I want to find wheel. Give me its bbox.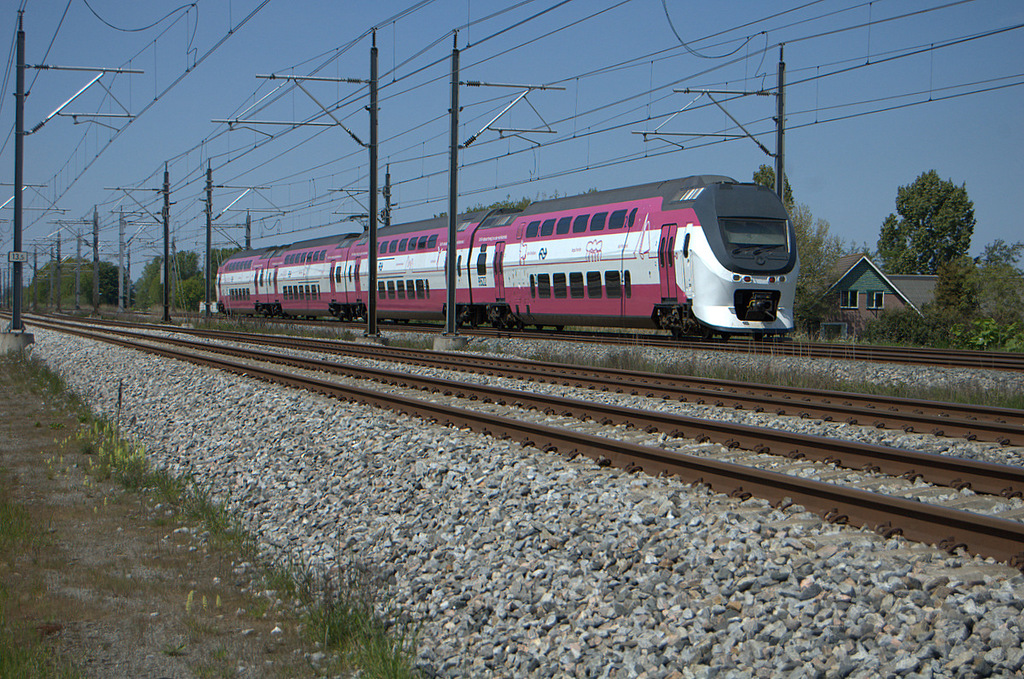
508, 321, 514, 333.
